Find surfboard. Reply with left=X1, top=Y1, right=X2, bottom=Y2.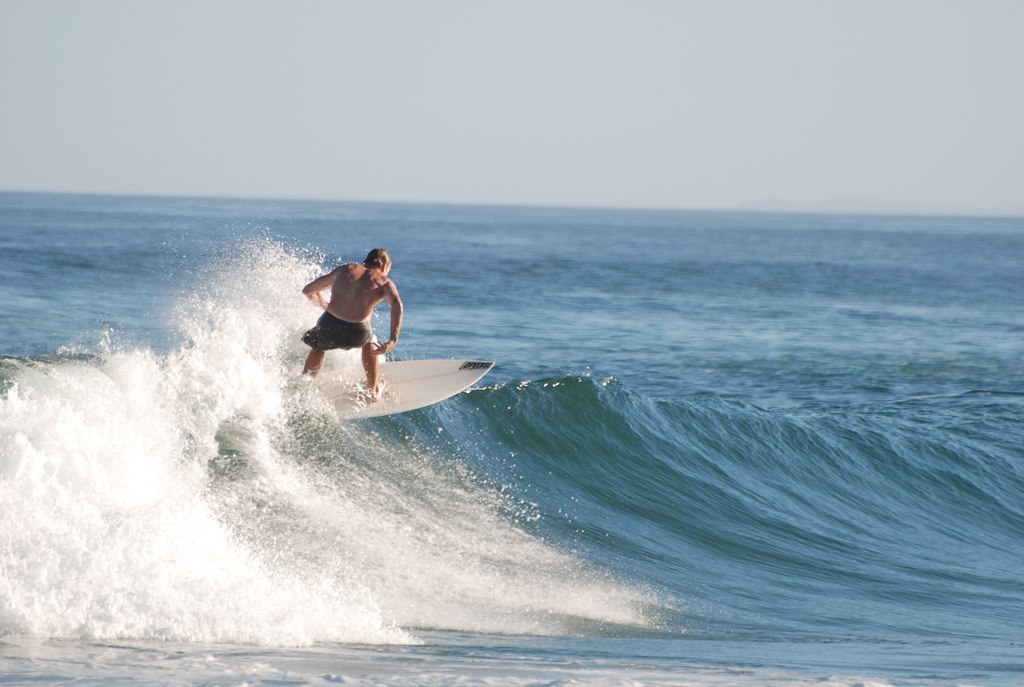
left=317, top=359, right=498, bottom=418.
